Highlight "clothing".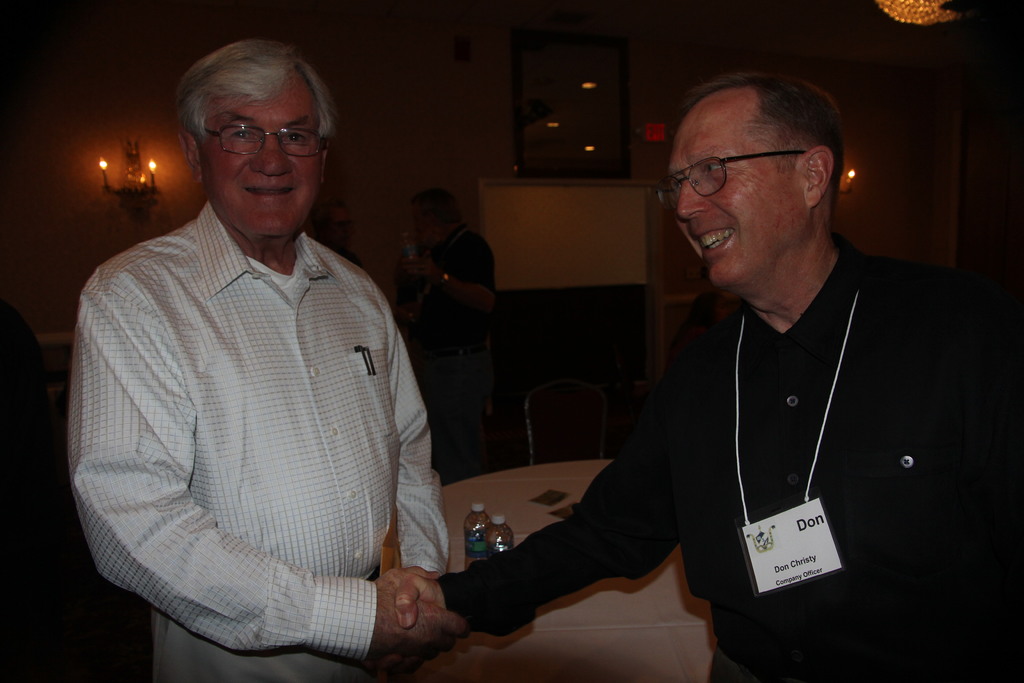
Highlighted region: select_region(436, 232, 1023, 682).
